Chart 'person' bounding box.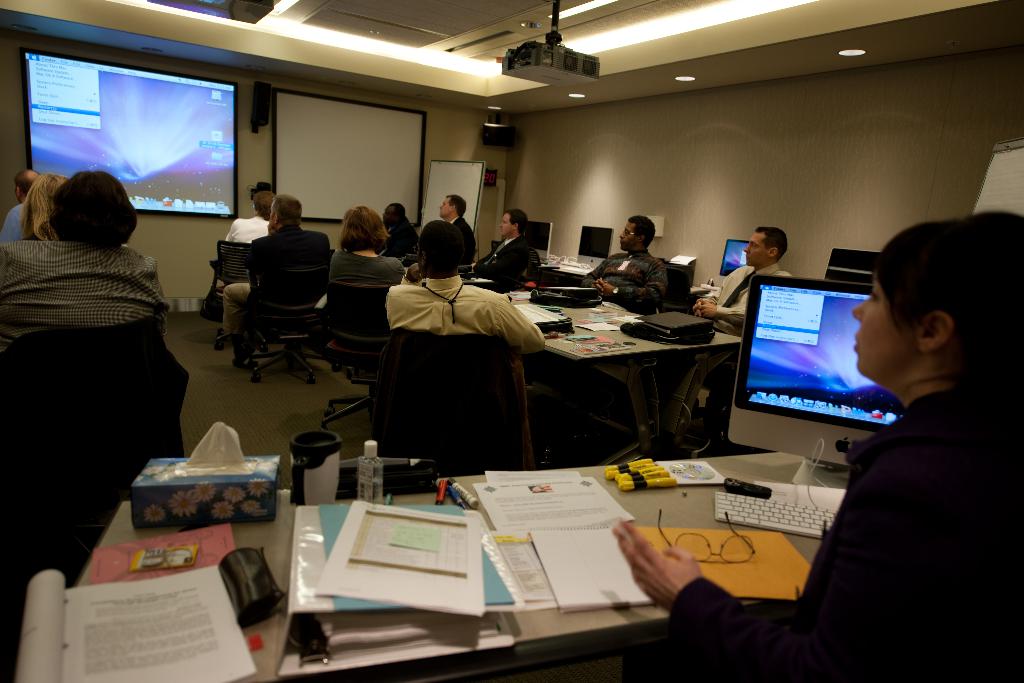
Charted: pyautogui.locateOnScreen(430, 194, 479, 264).
